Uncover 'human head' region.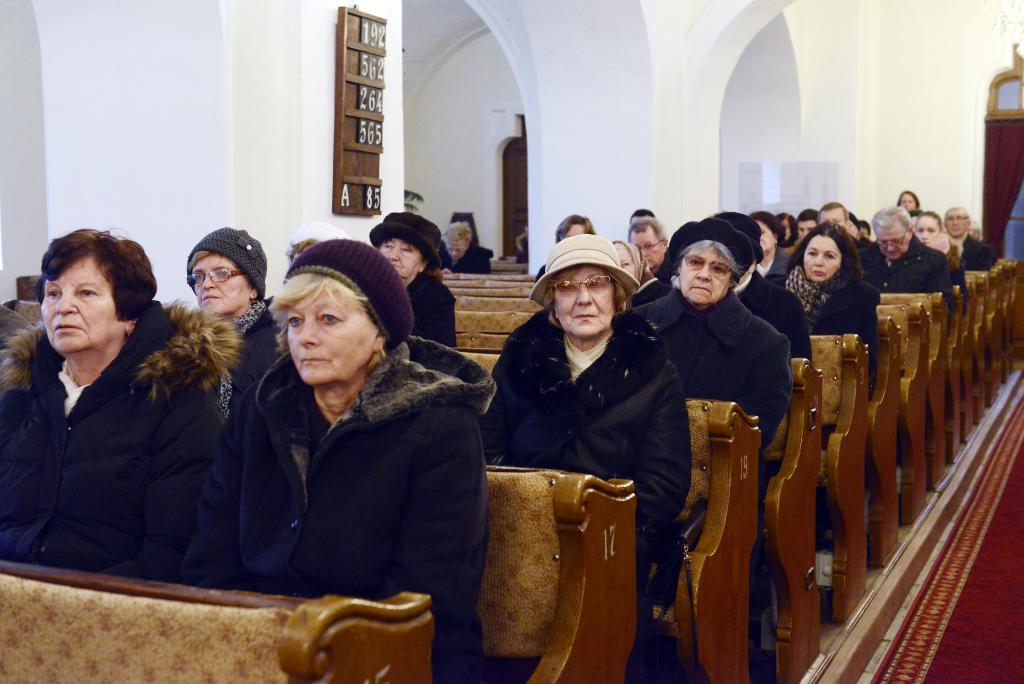
Uncovered: Rect(371, 213, 438, 286).
